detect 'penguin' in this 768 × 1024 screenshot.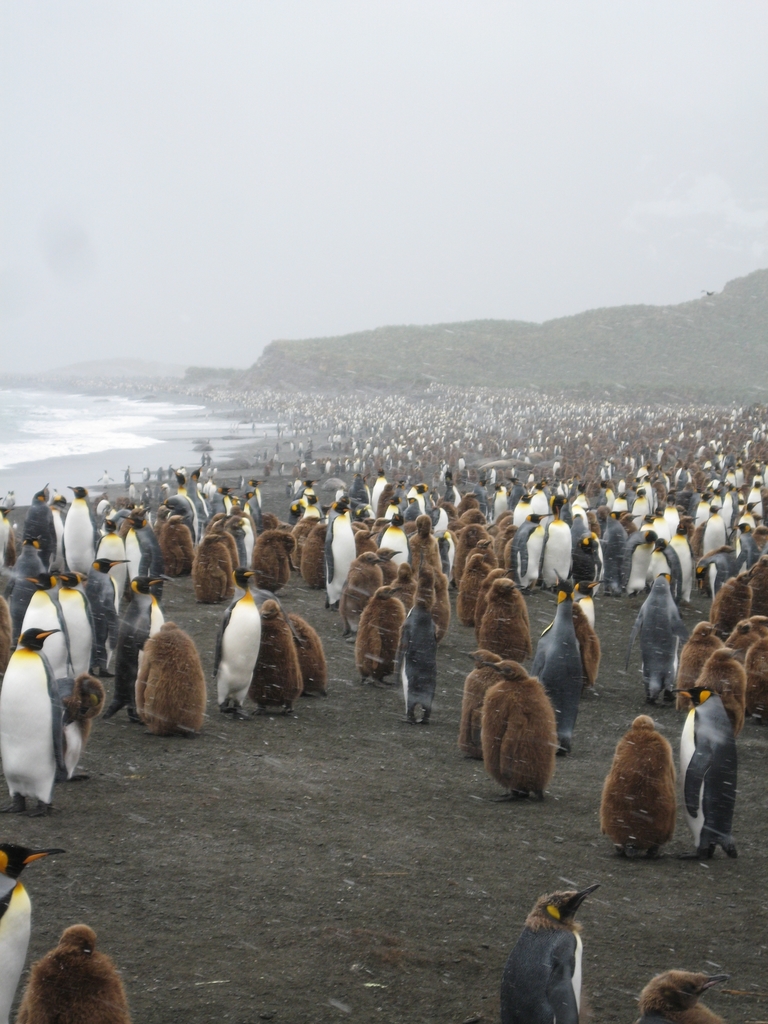
Detection: rect(242, 487, 262, 527).
